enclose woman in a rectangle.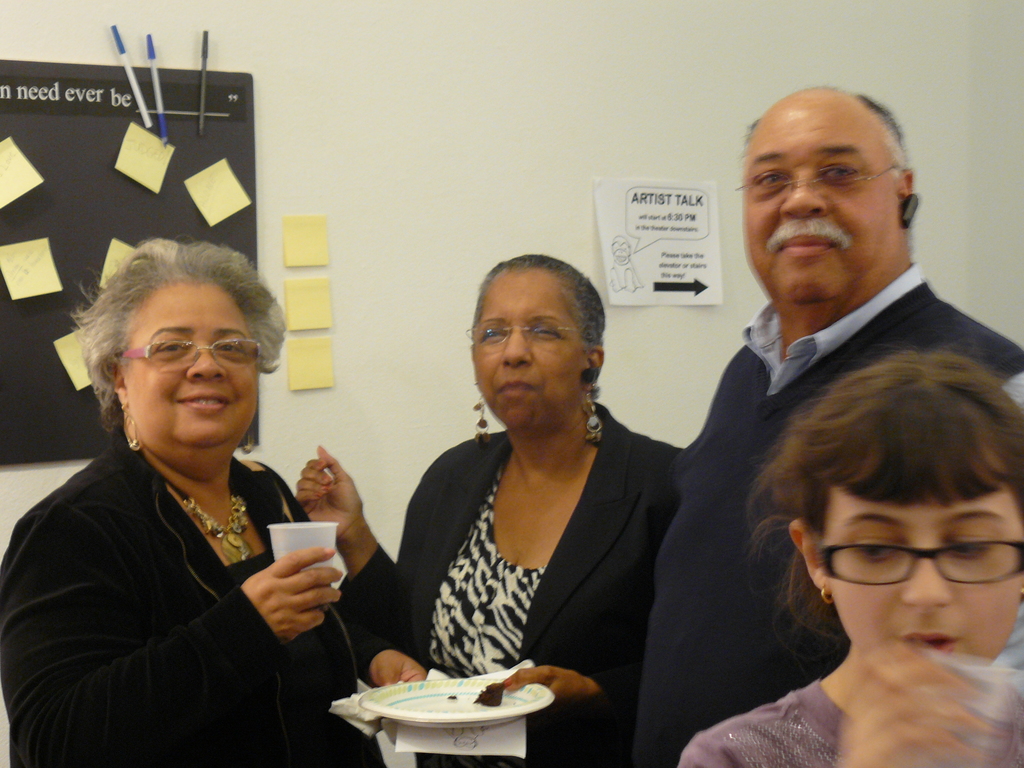
bbox=(24, 224, 351, 764).
